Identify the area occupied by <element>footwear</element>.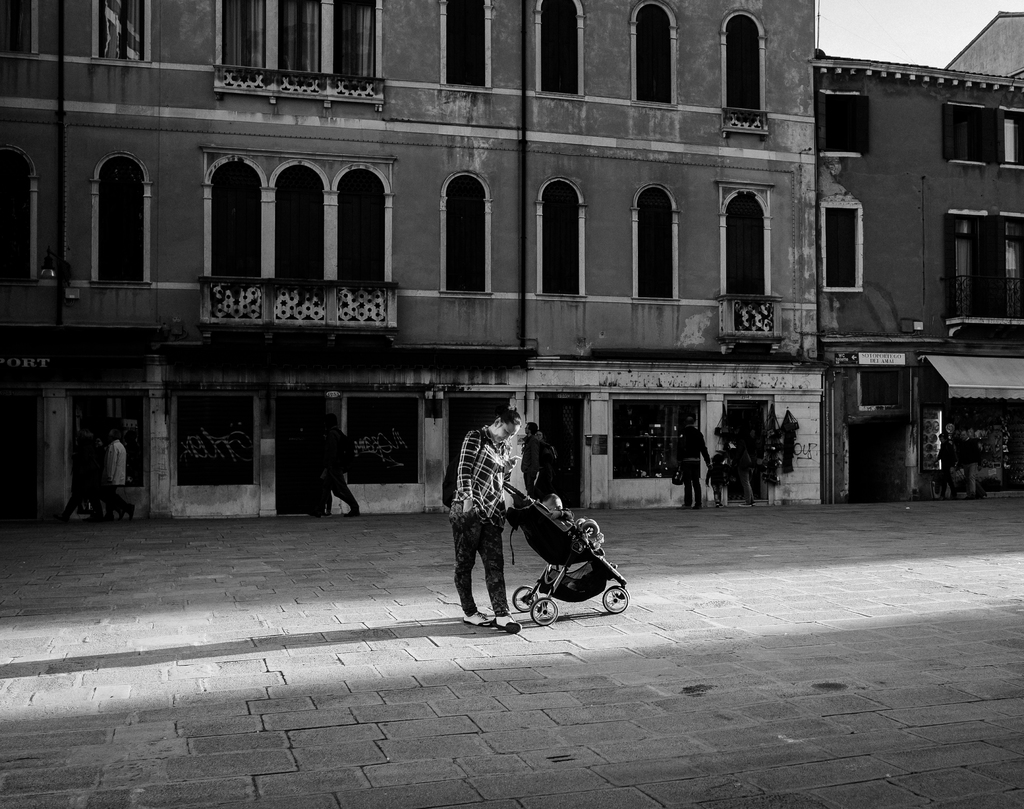
Area: rect(739, 500, 756, 507).
